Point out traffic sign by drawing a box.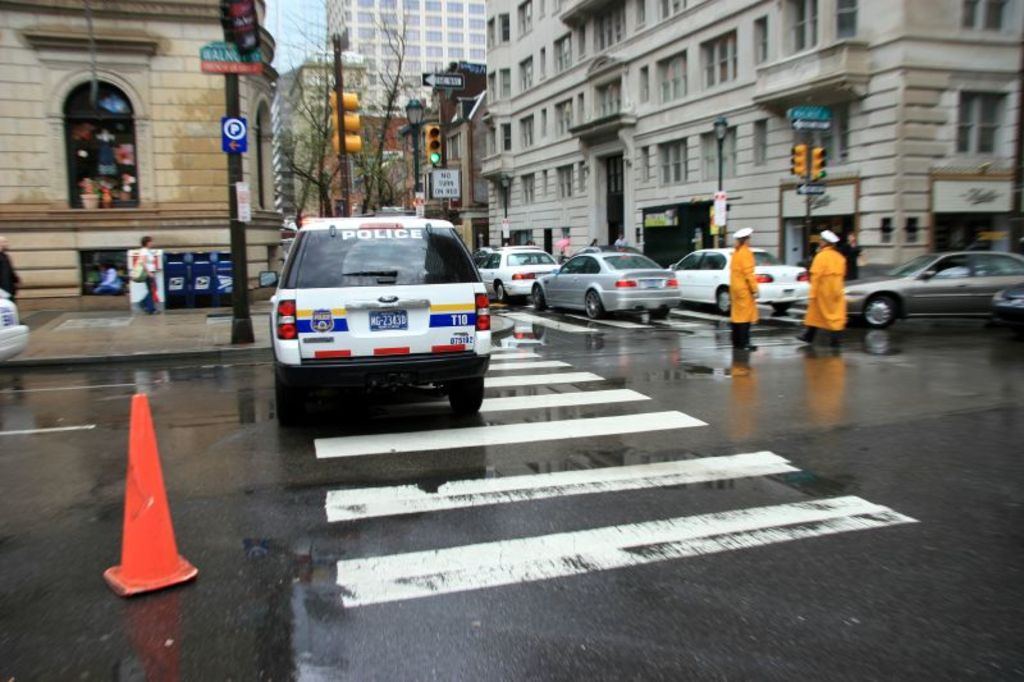
224, 115, 251, 154.
